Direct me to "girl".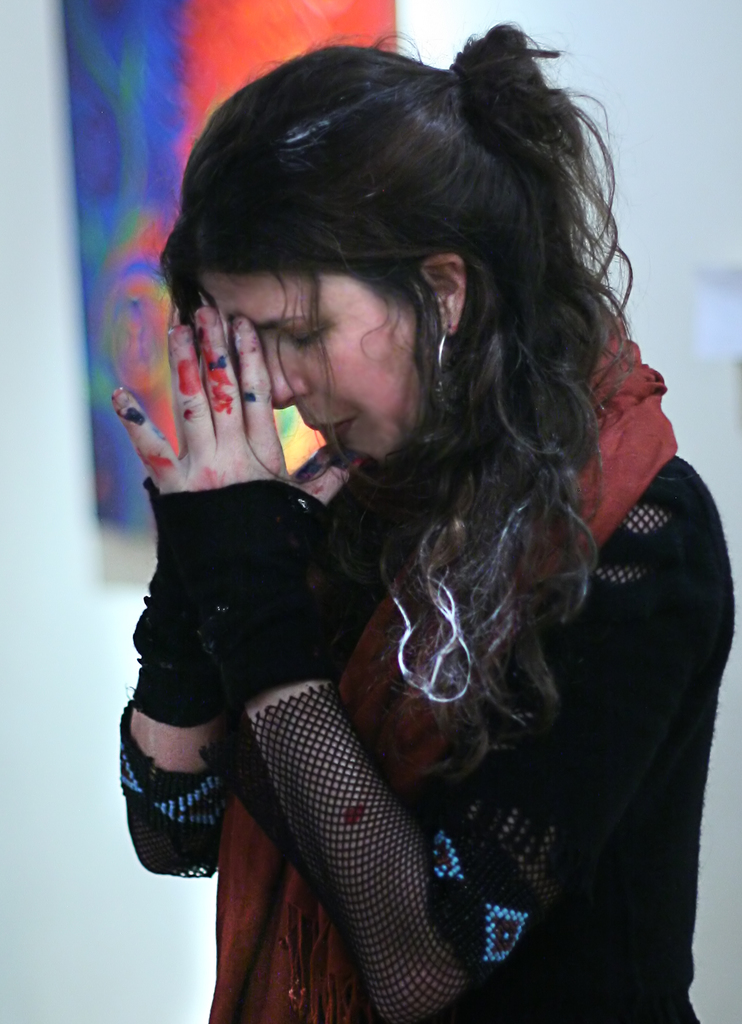
Direction: x1=108 y1=13 x2=734 y2=1021.
